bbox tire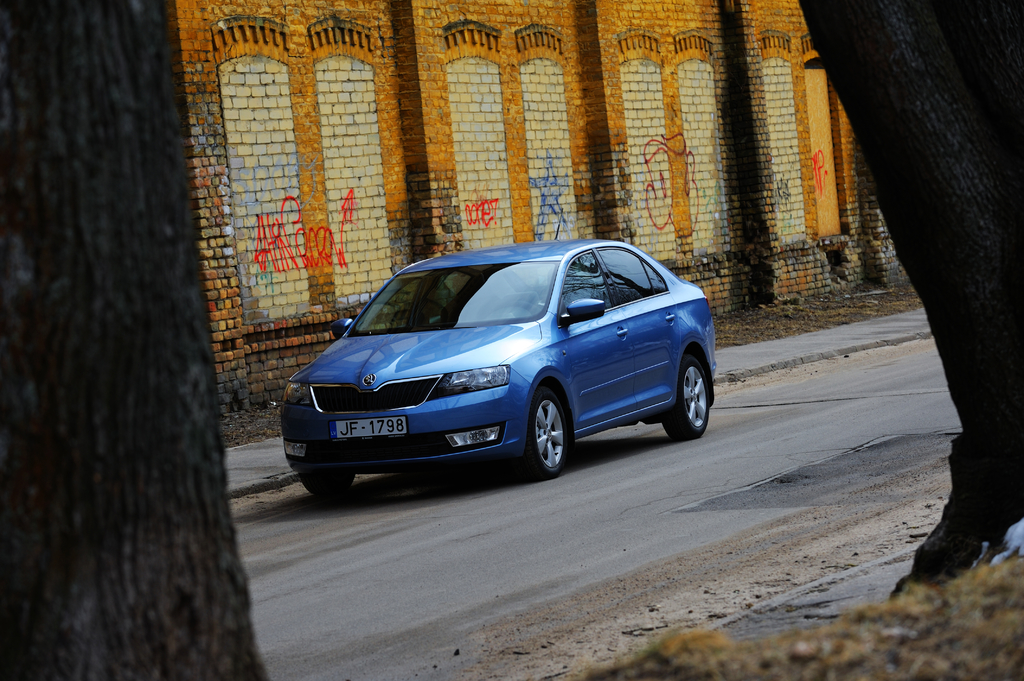
(510, 389, 582, 477)
